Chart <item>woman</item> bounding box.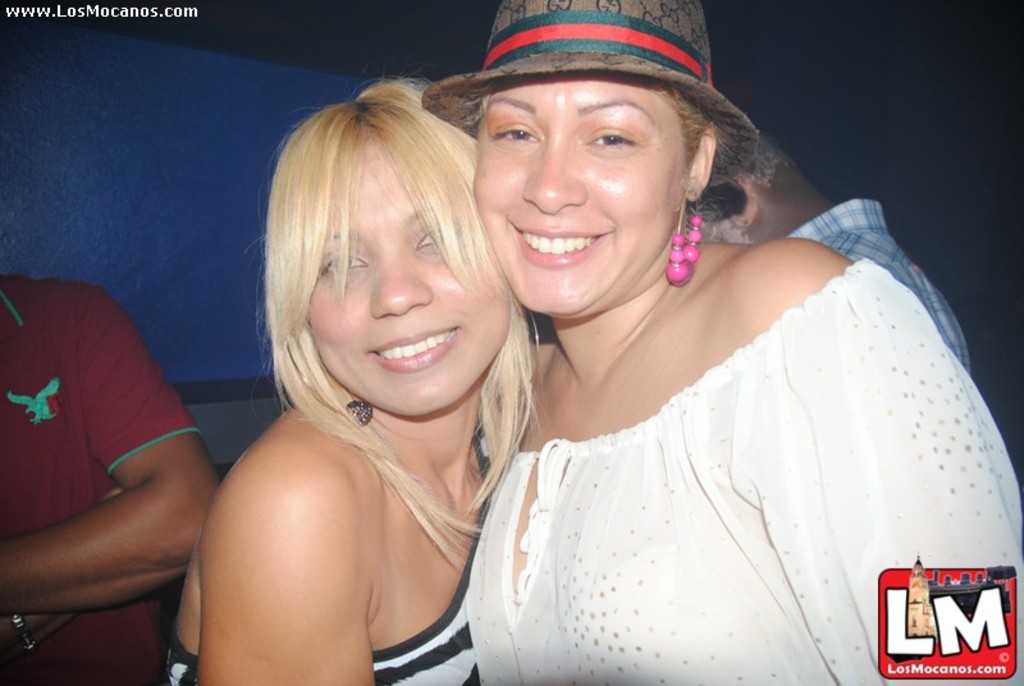
Charted: bbox=(364, 24, 959, 685).
